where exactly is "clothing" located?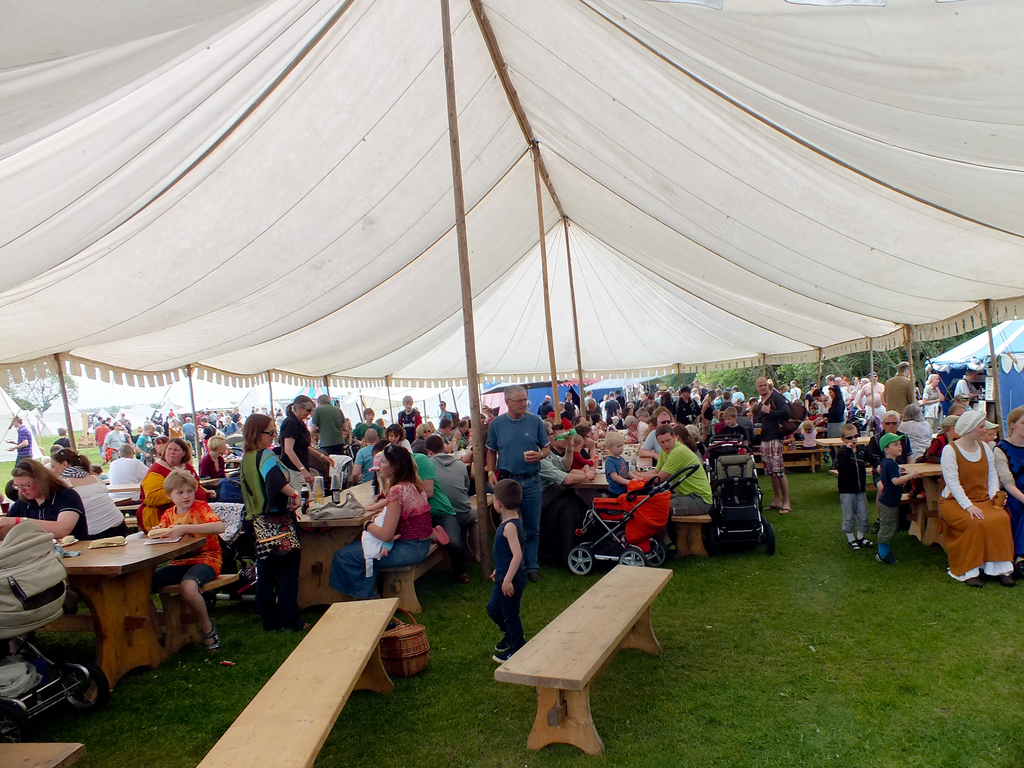
Its bounding box is Rect(324, 481, 437, 604).
